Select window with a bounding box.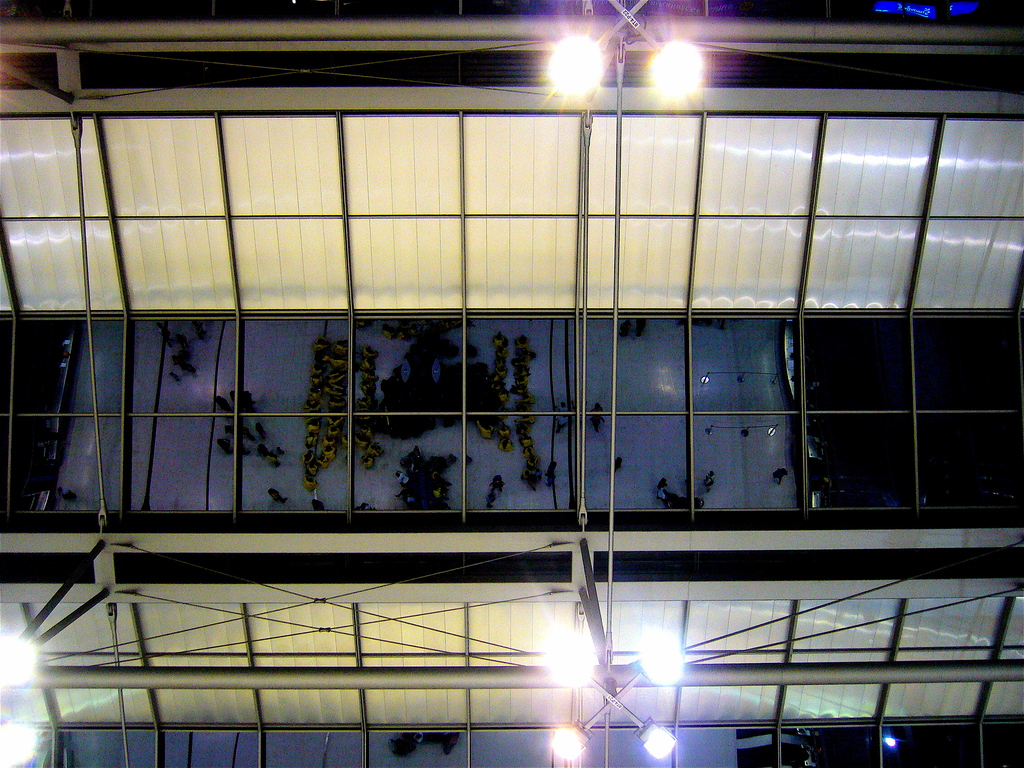
pyautogui.locateOnScreen(5, 316, 132, 518).
